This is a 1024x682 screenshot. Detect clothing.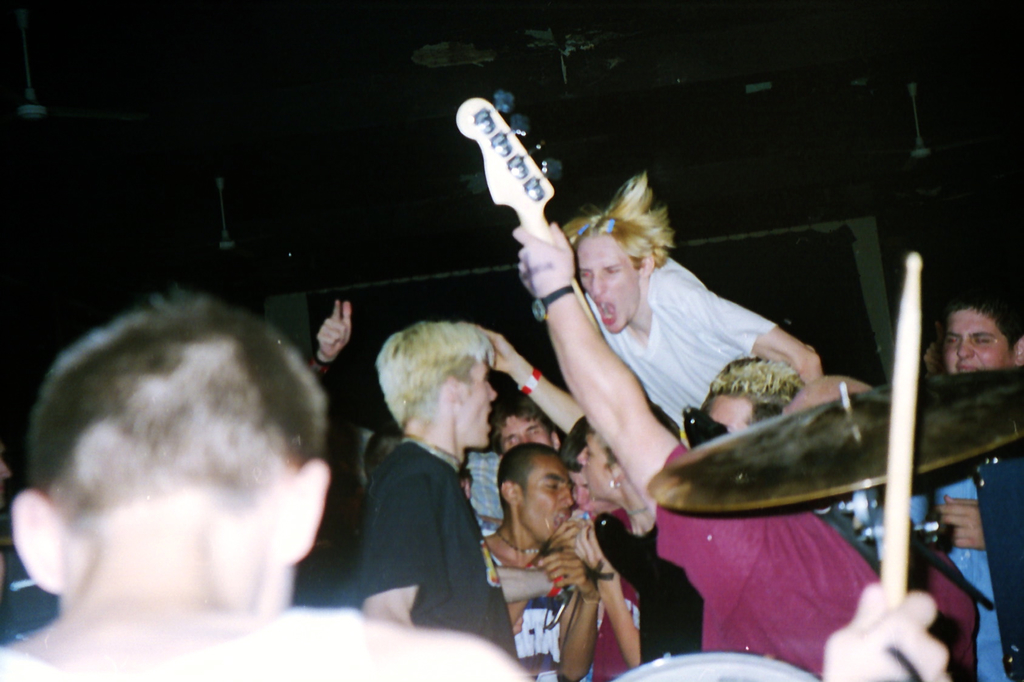
detection(0, 605, 382, 681).
